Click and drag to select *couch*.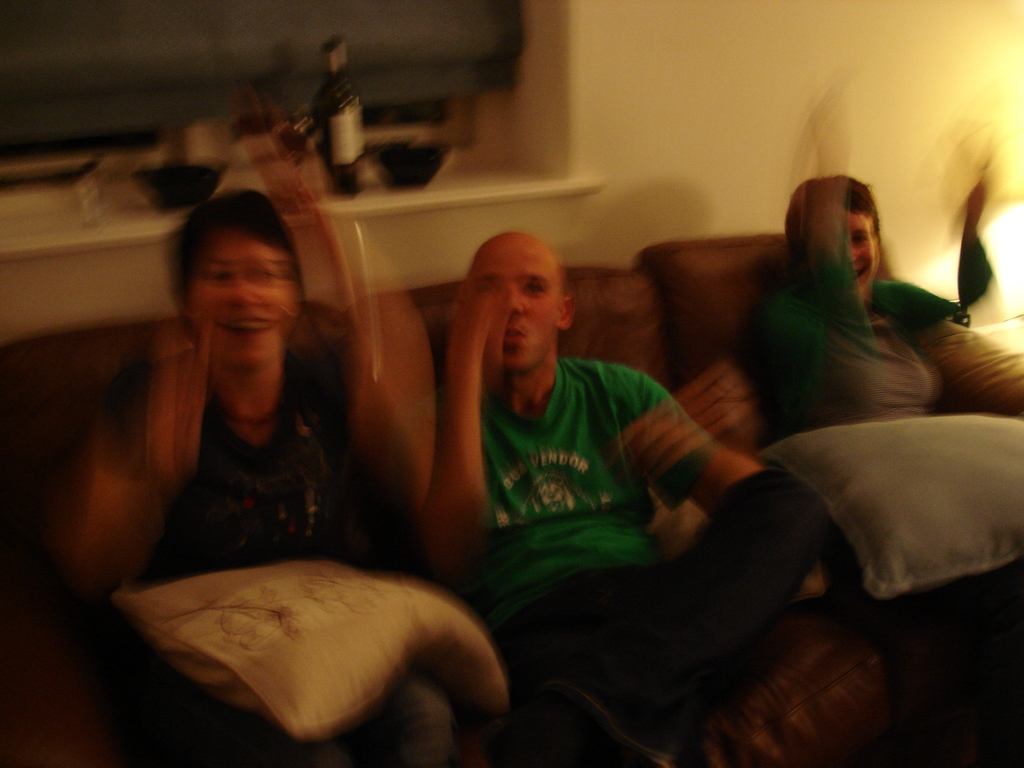
Selection: (left=0, top=234, right=1023, bottom=764).
